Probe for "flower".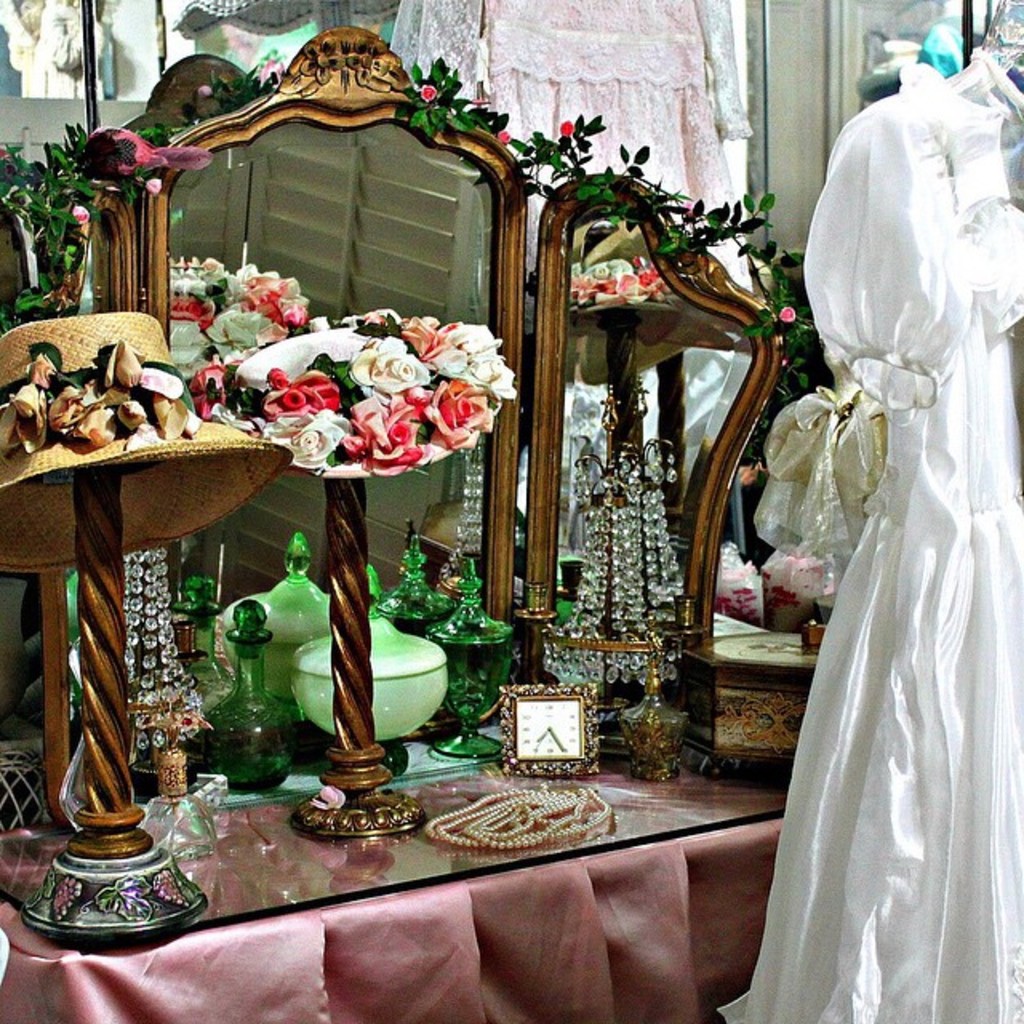
Probe result: left=72, top=200, right=93, bottom=227.
